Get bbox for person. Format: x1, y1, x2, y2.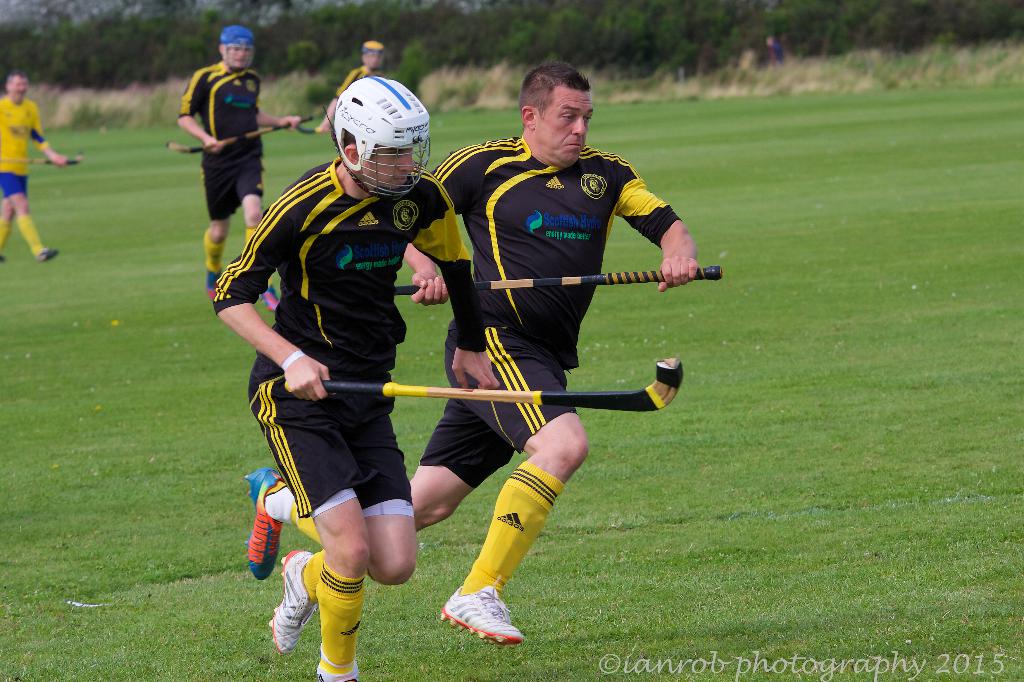
256, 56, 697, 658.
